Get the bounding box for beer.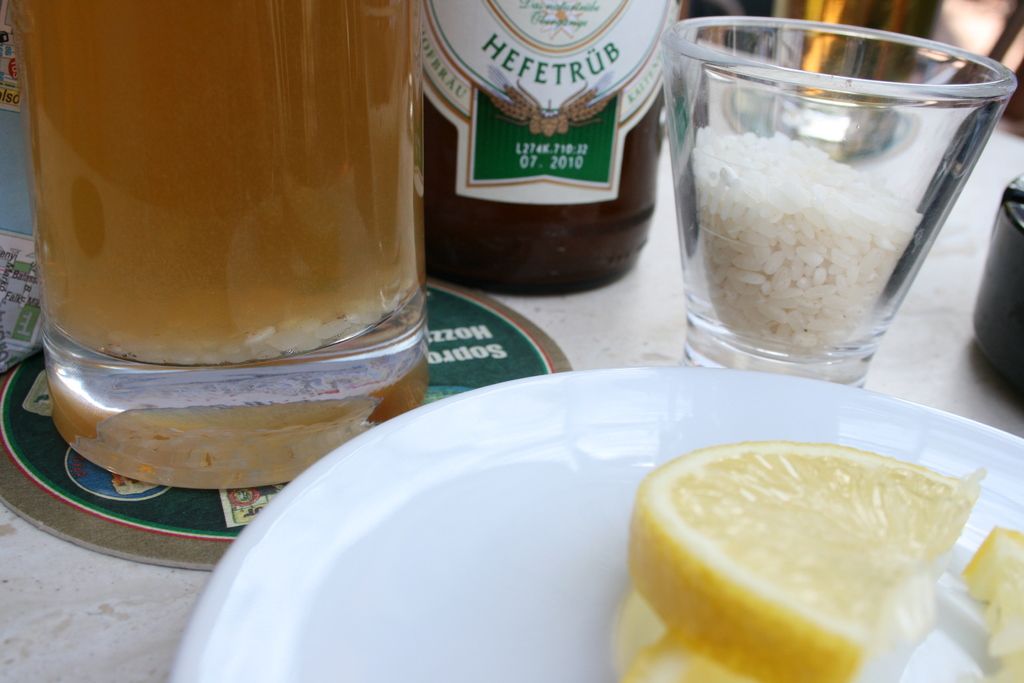
414,0,690,318.
